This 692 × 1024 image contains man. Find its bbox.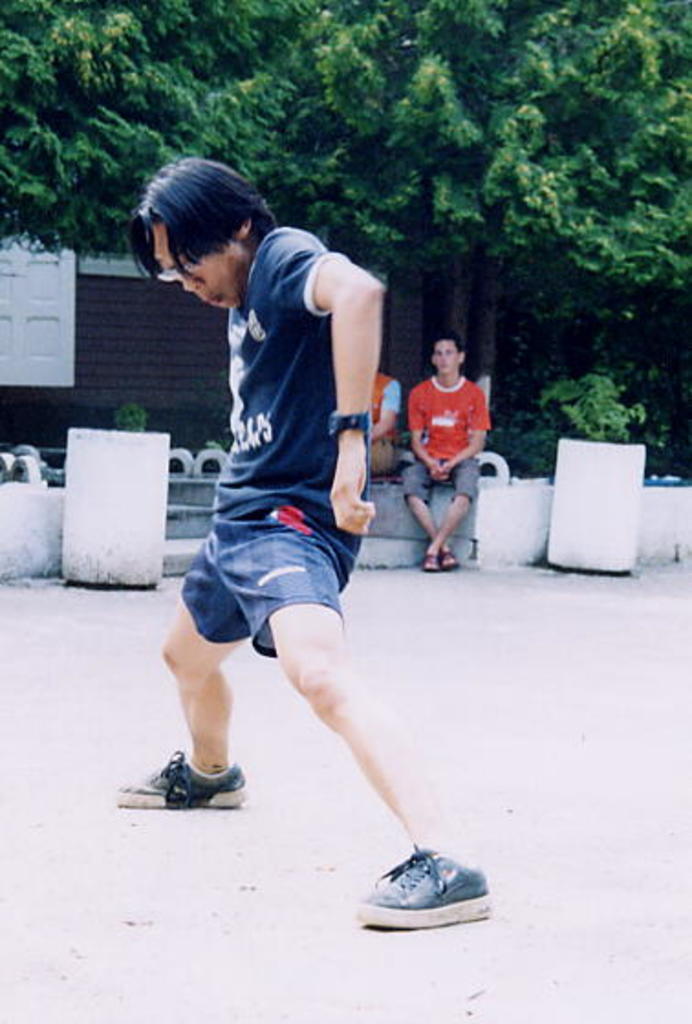
{"left": 132, "top": 158, "right": 443, "bottom": 874}.
